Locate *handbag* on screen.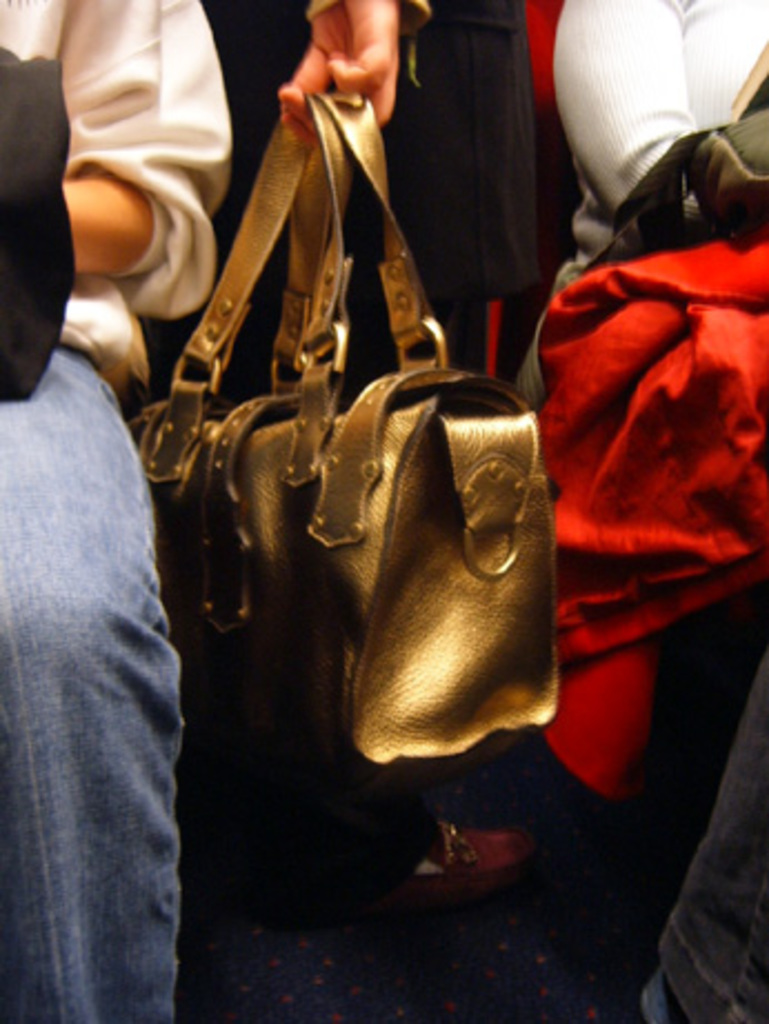
On screen at (left=120, top=82, right=565, bottom=908).
